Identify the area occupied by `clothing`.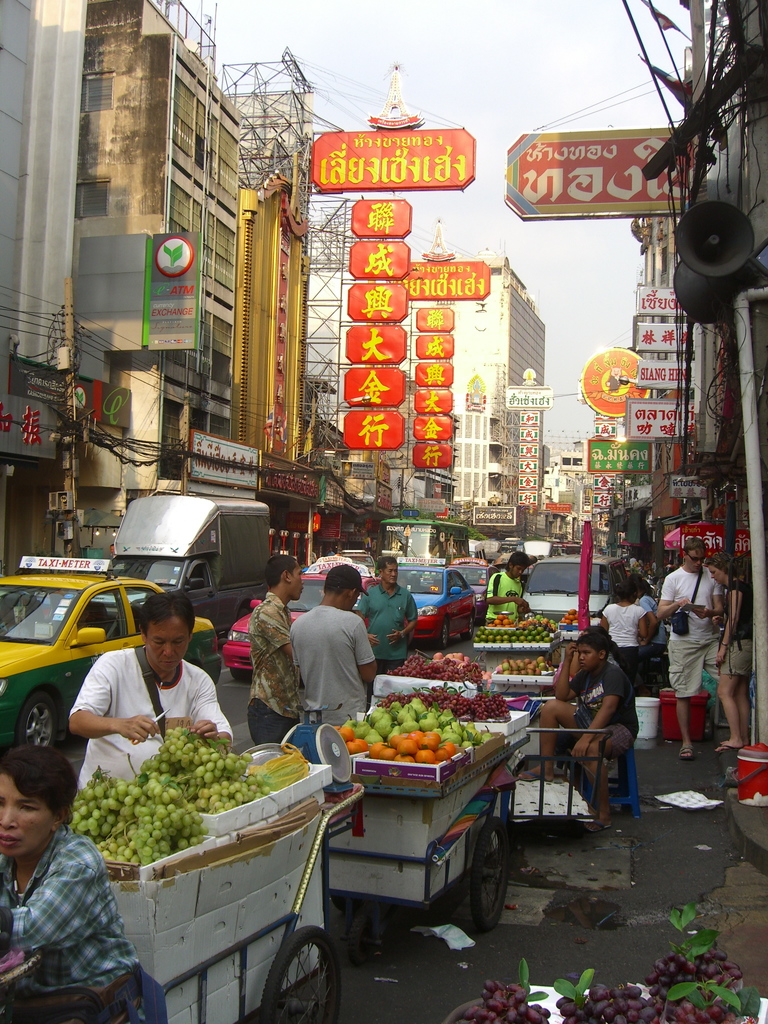
Area: 479:568:525:628.
